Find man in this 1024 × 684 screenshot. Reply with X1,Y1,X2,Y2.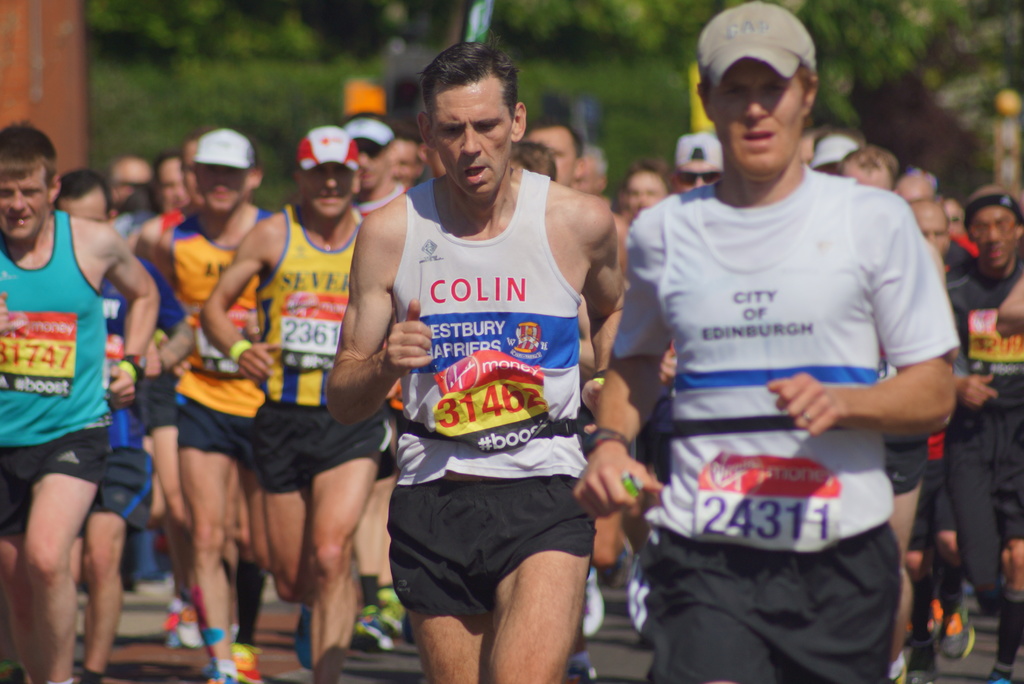
624,163,666,222.
